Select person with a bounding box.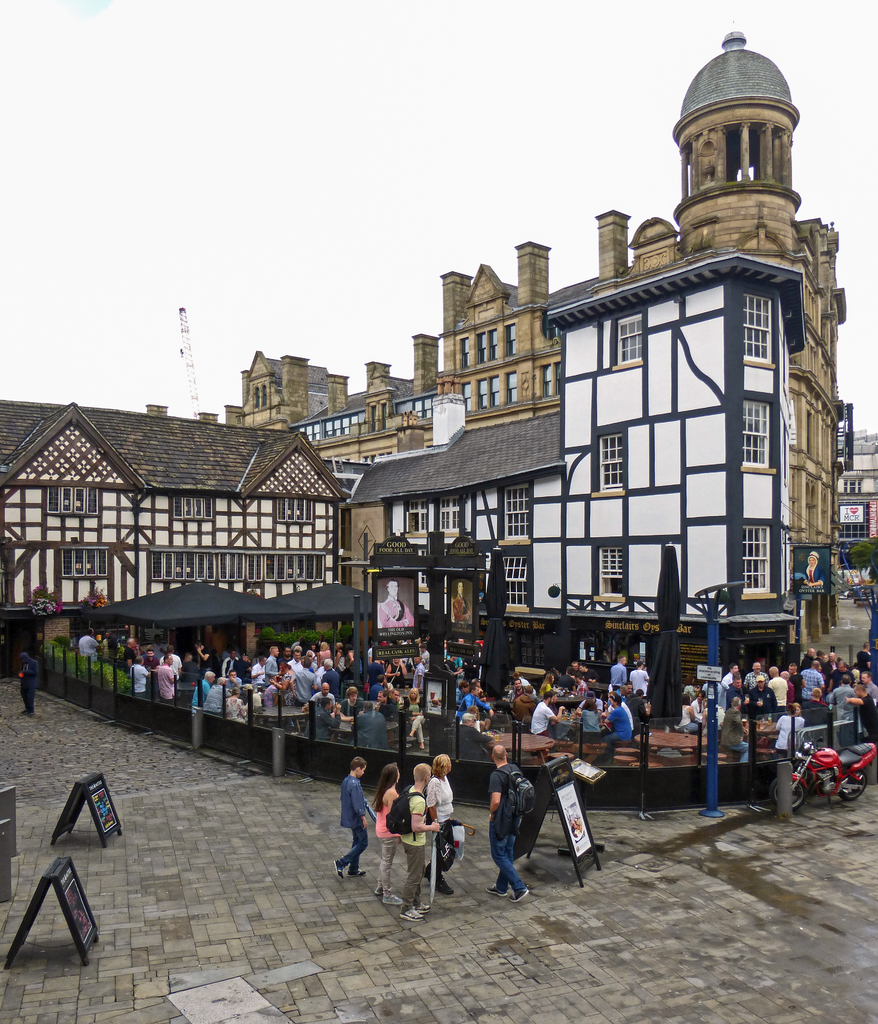
crop(486, 741, 526, 900).
